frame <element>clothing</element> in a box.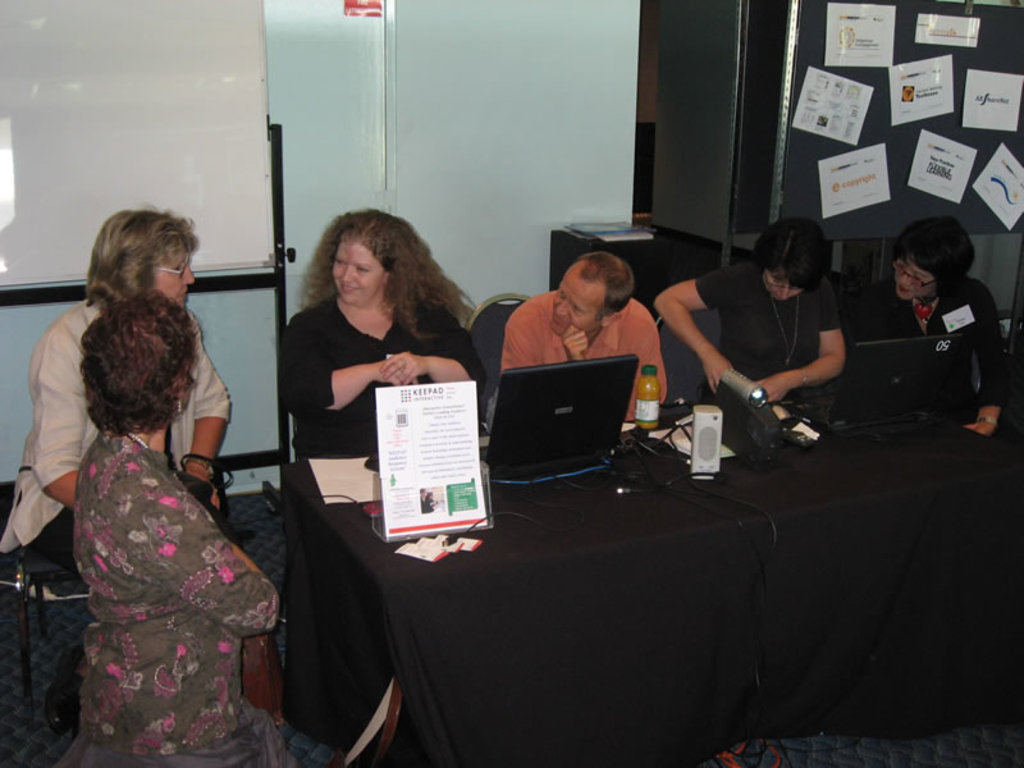
locate(0, 285, 232, 576).
